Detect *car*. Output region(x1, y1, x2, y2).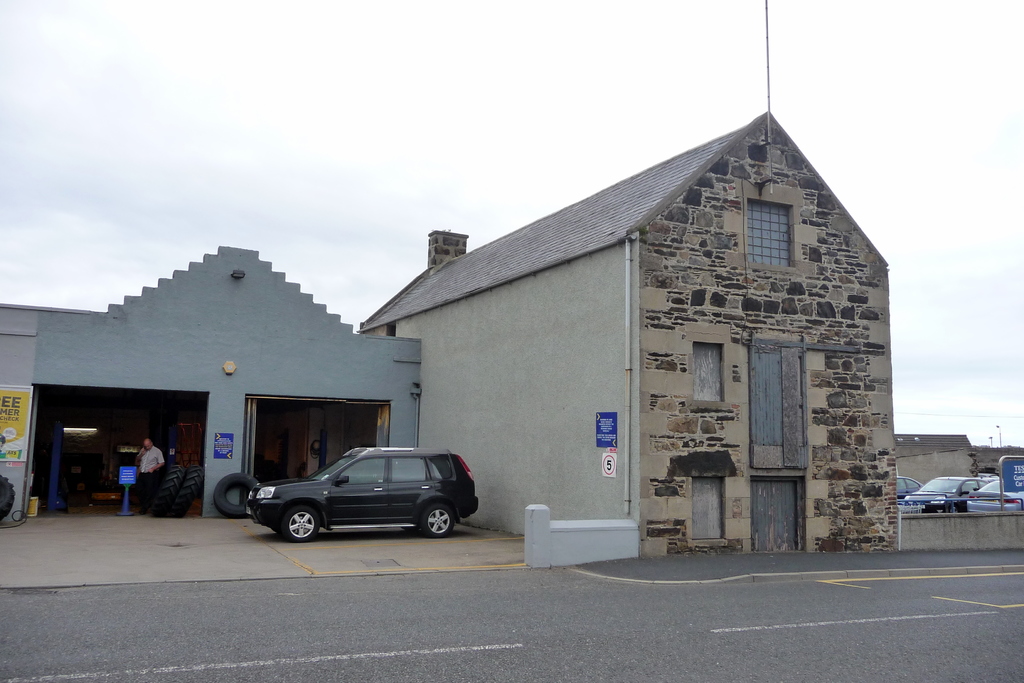
region(899, 473, 993, 514).
